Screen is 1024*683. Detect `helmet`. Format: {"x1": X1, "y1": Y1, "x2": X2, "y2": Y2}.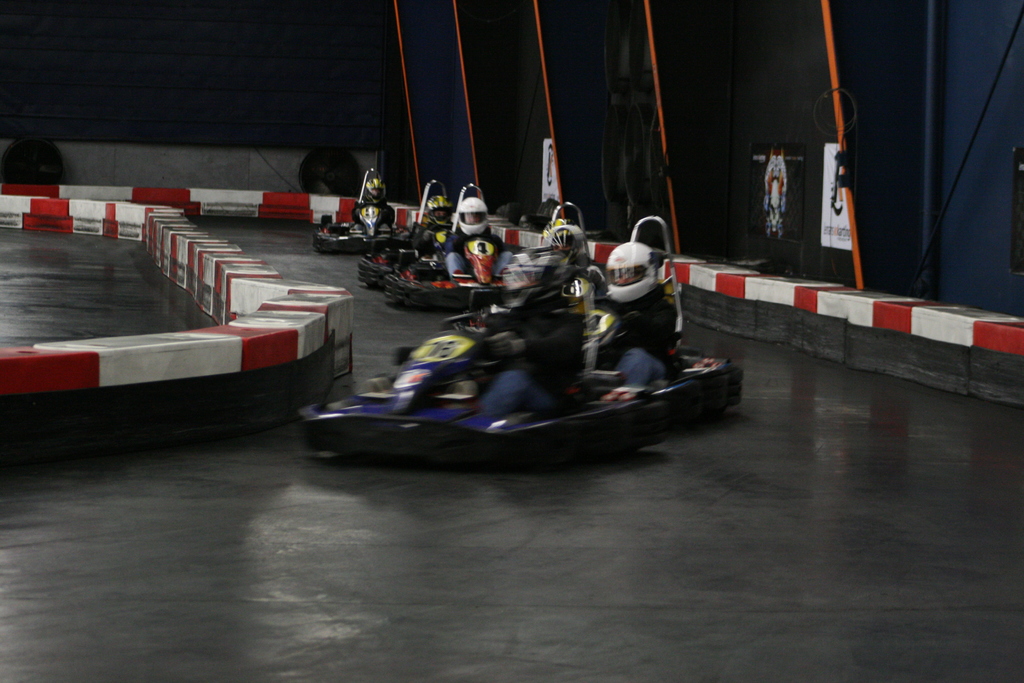
{"x1": 362, "y1": 174, "x2": 387, "y2": 202}.
